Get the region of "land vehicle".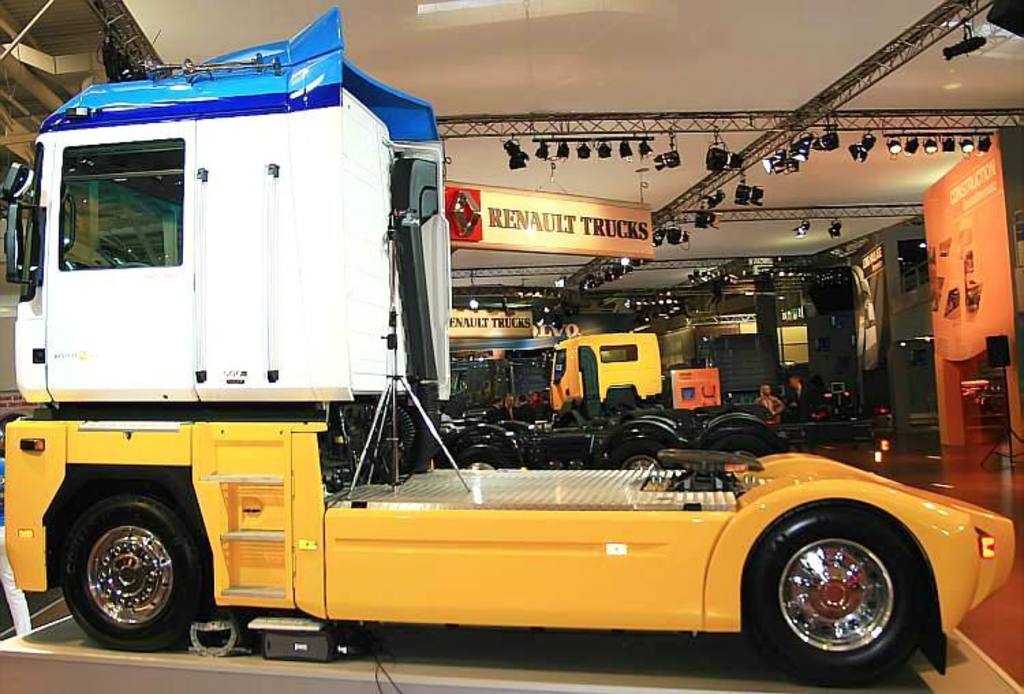
x1=61 y1=413 x2=998 y2=672.
